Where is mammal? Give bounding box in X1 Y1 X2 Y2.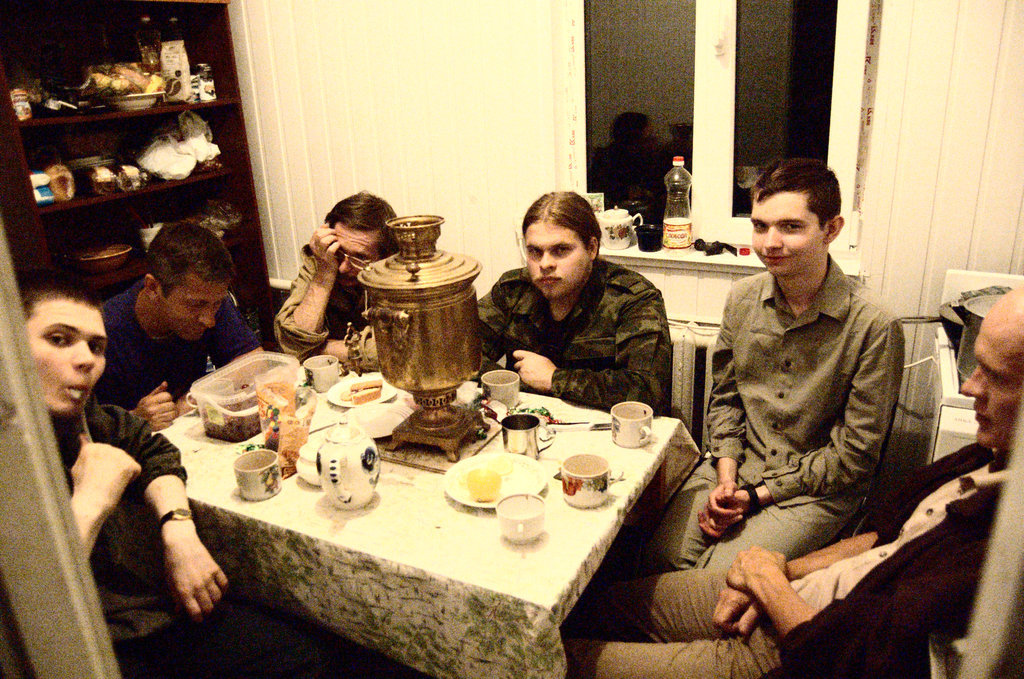
91 225 265 435.
